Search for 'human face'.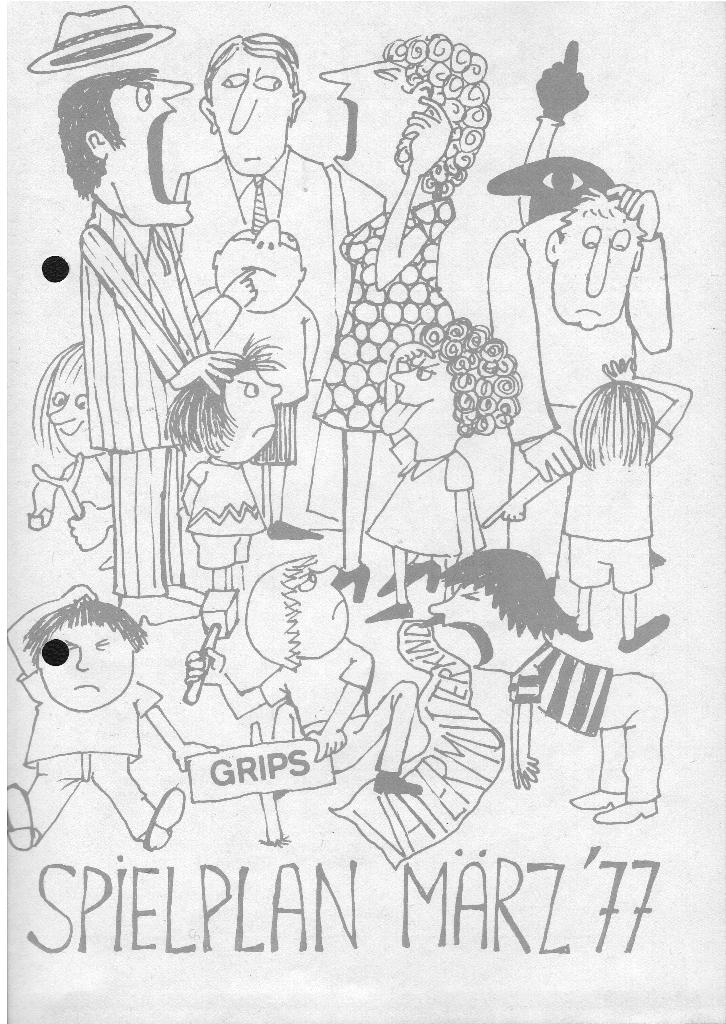
Found at locate(218, 209, 303, 311).
